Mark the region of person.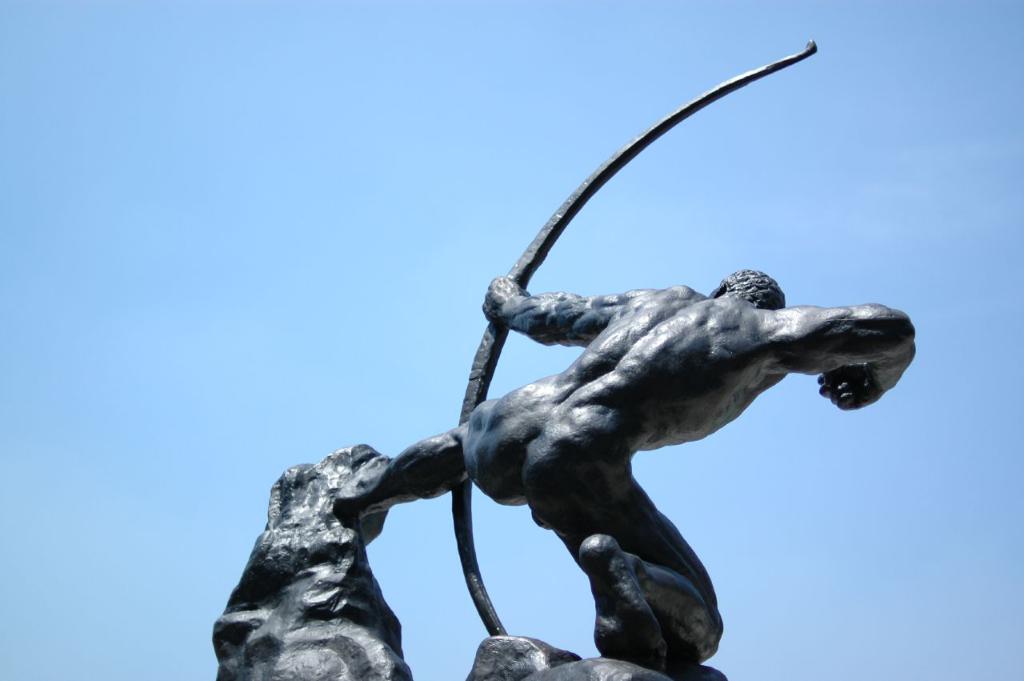
Region: (198, 62, 875, 671).
